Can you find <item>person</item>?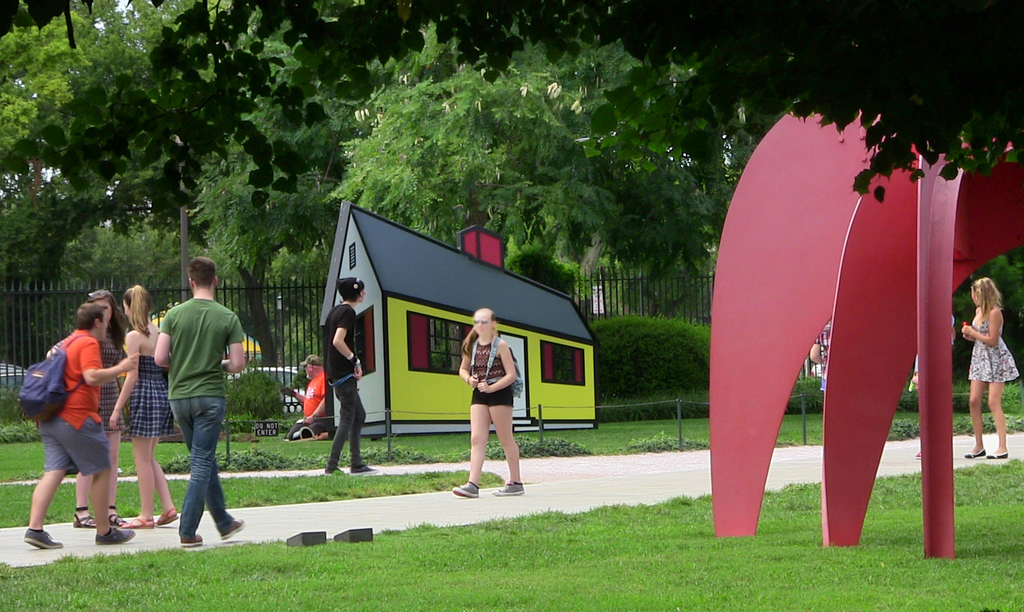
Yes, bounding box: box=[449, 305, 528, 494].
